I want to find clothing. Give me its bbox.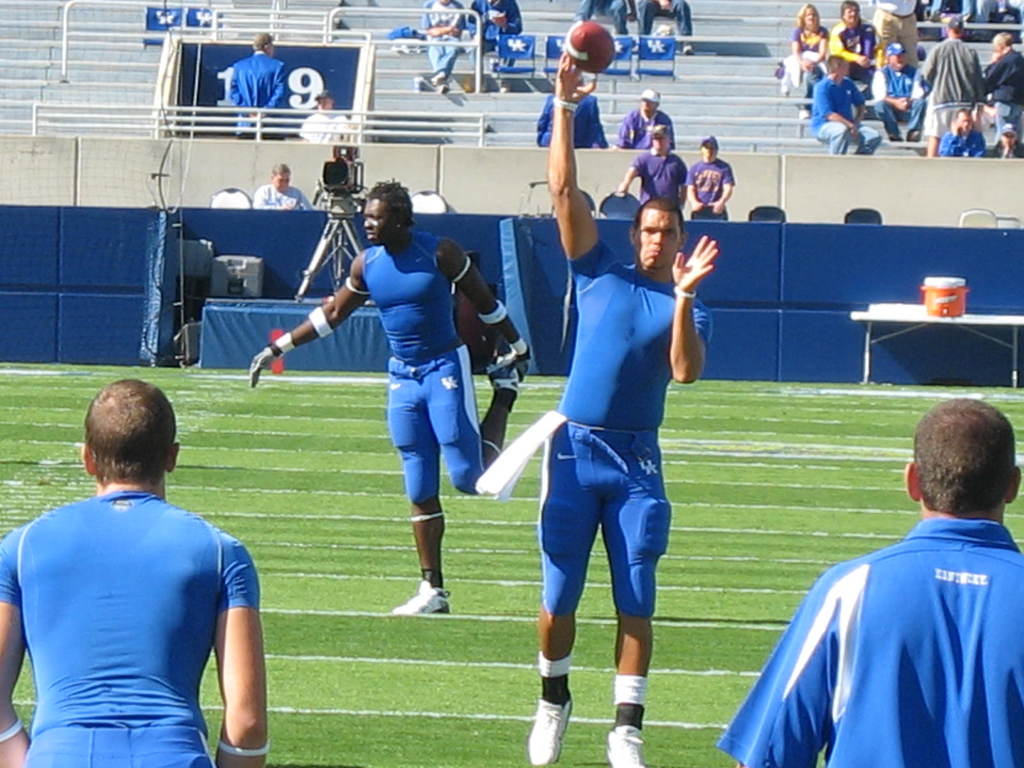
box(634, 150, 689, 201).
